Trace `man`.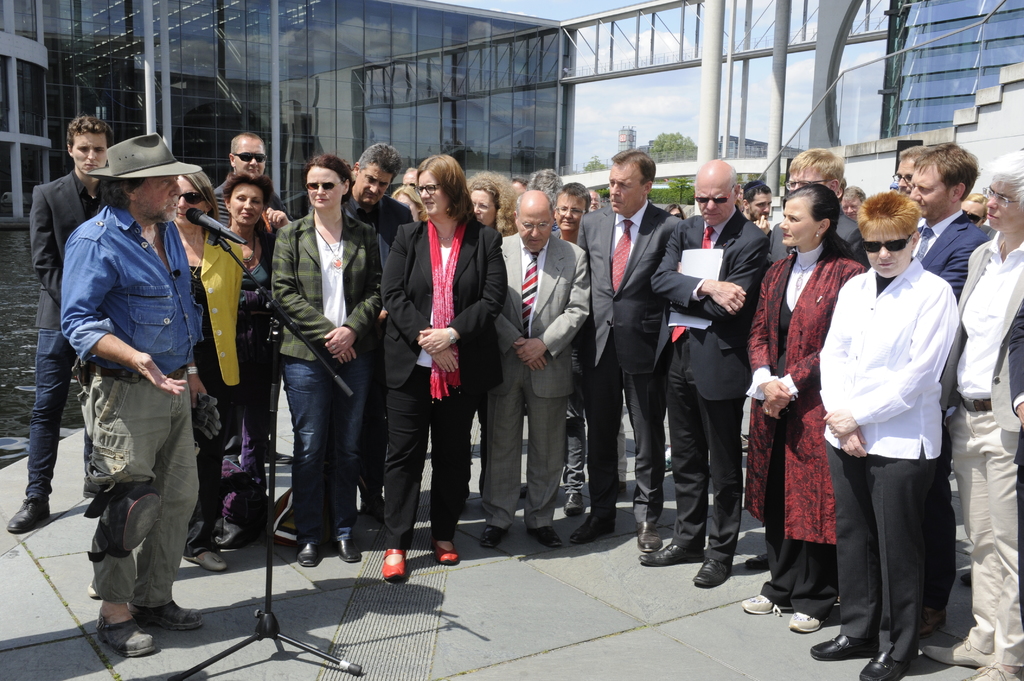
Traced to left=770, top=146, right=866, bottom=266.
